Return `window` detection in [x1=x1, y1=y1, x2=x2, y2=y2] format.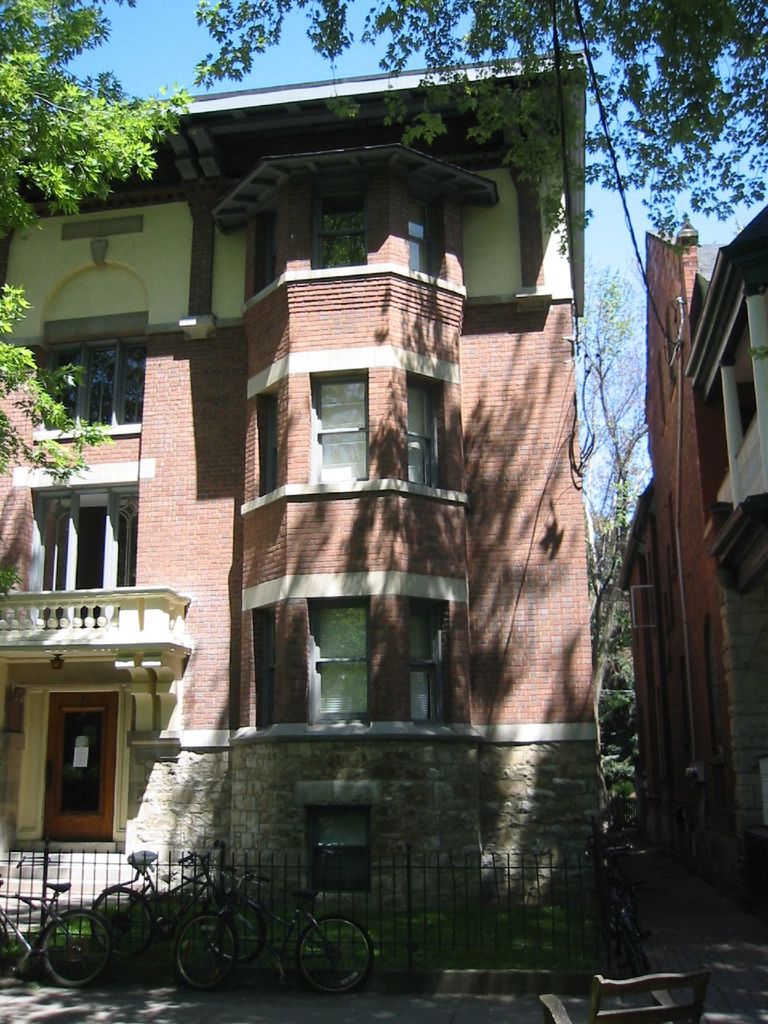
[x1=308, y1=811, x2=370, y2=905].
